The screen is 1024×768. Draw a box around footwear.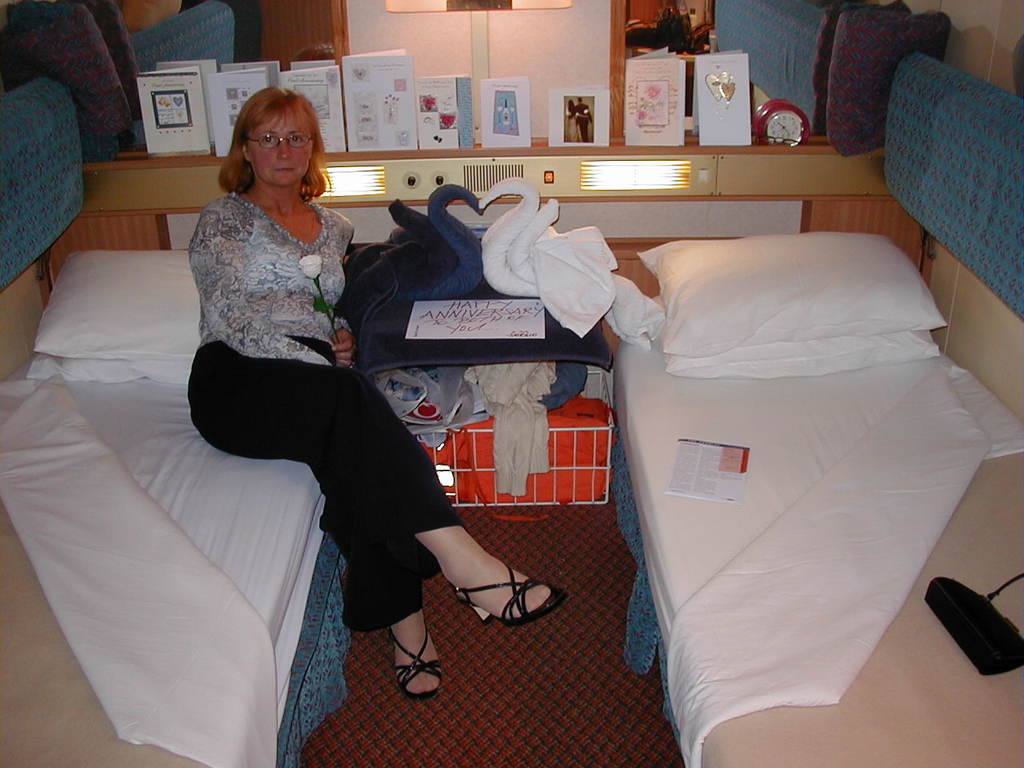
[x1=389, y1=606, x2=442, y2=694].
